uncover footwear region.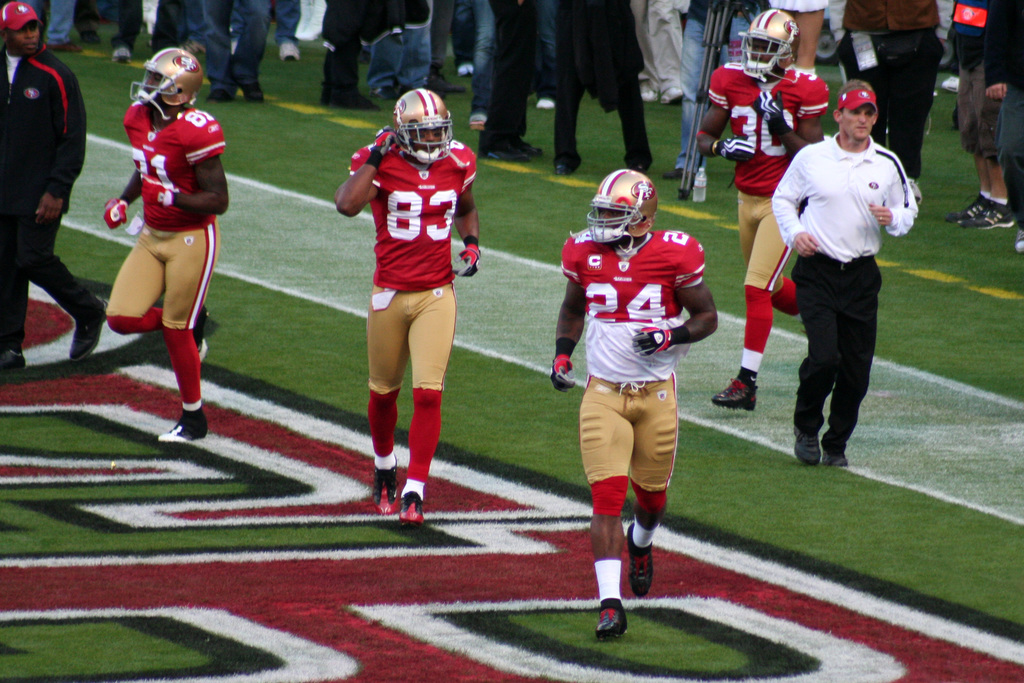
Uncovered: 628,518,651,591.
